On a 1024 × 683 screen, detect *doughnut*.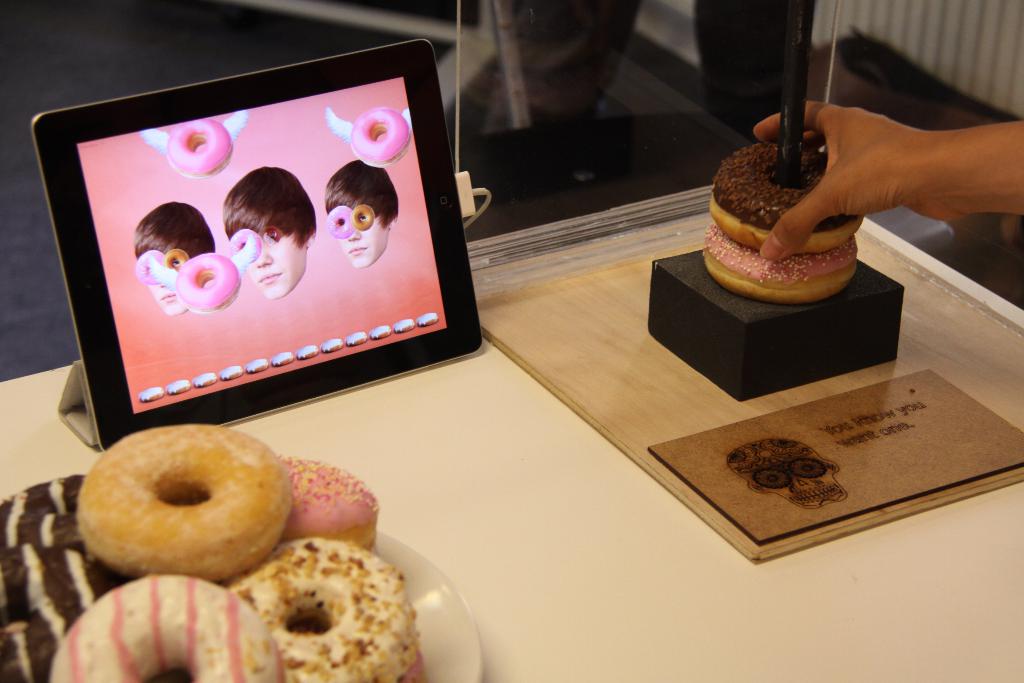
(701,242,857,299).
